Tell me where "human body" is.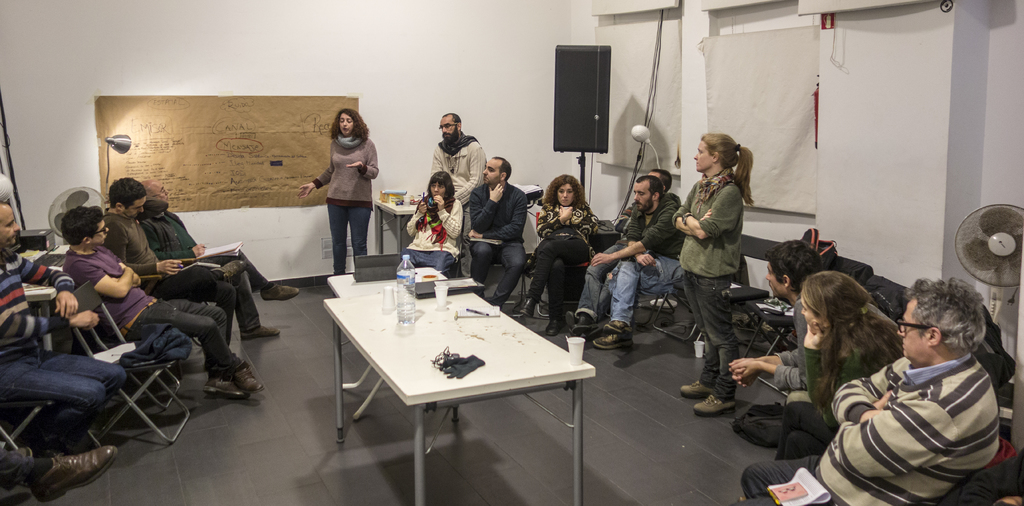
"human body" is at x1=143 y1=186 x2=296 y2=344.
